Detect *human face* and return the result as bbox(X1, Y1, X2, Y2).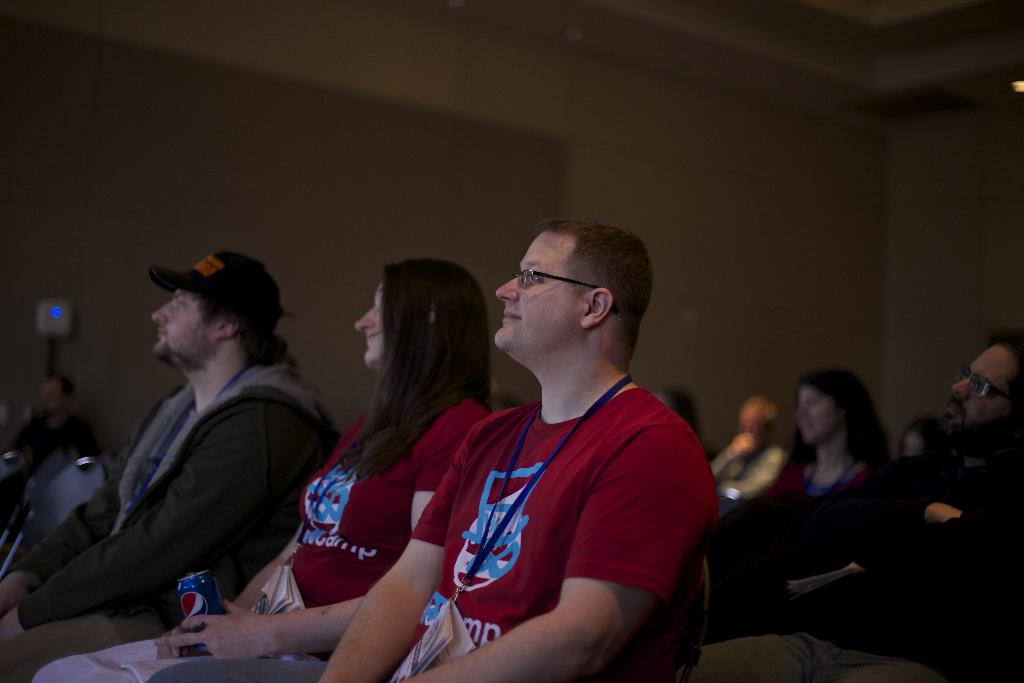
bbox(945, 342, 1018, 423).
